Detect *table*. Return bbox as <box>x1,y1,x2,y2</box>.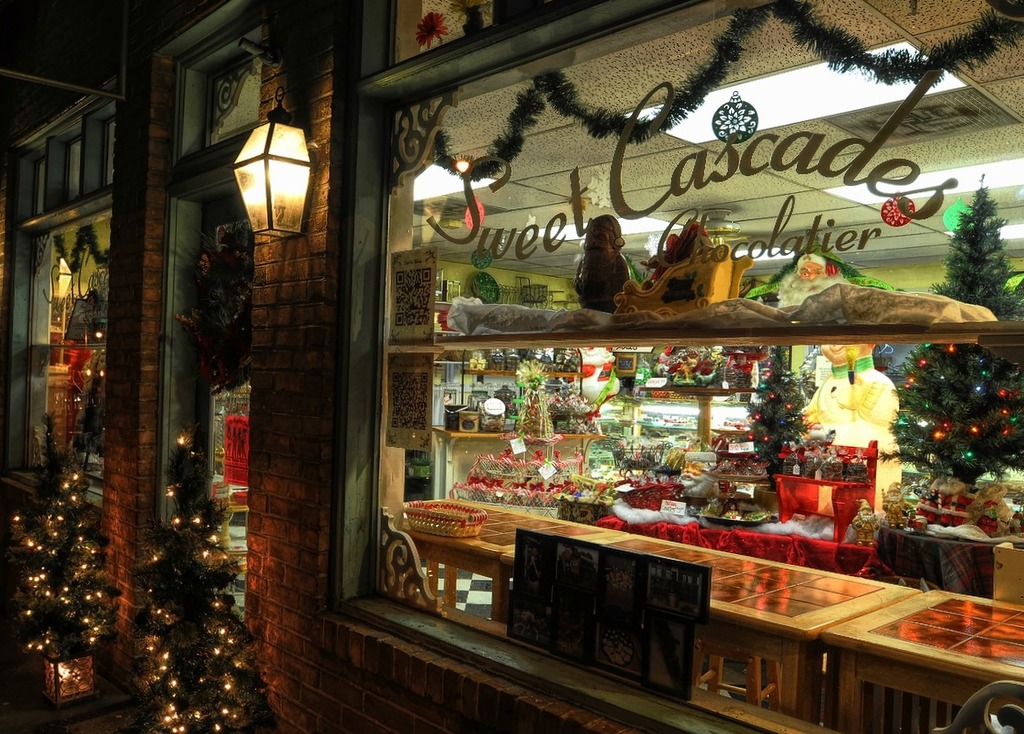
<box>438,425,604,488</box>.
